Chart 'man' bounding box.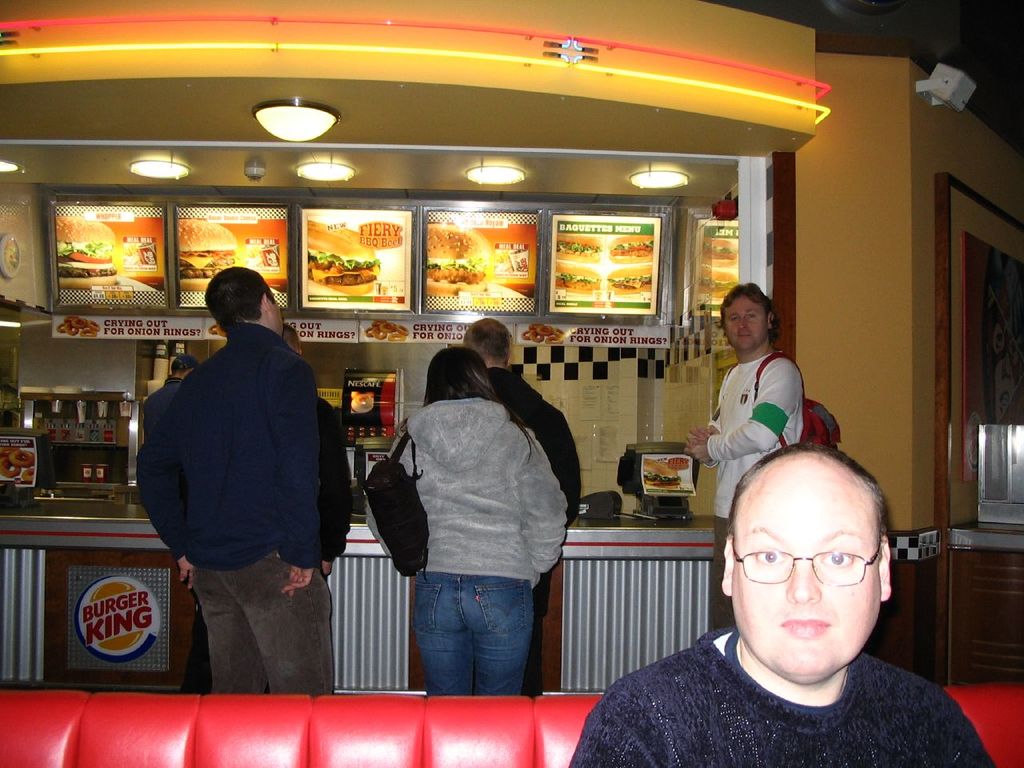
Charted: left=452, top=315, right=582, bottom=700.
